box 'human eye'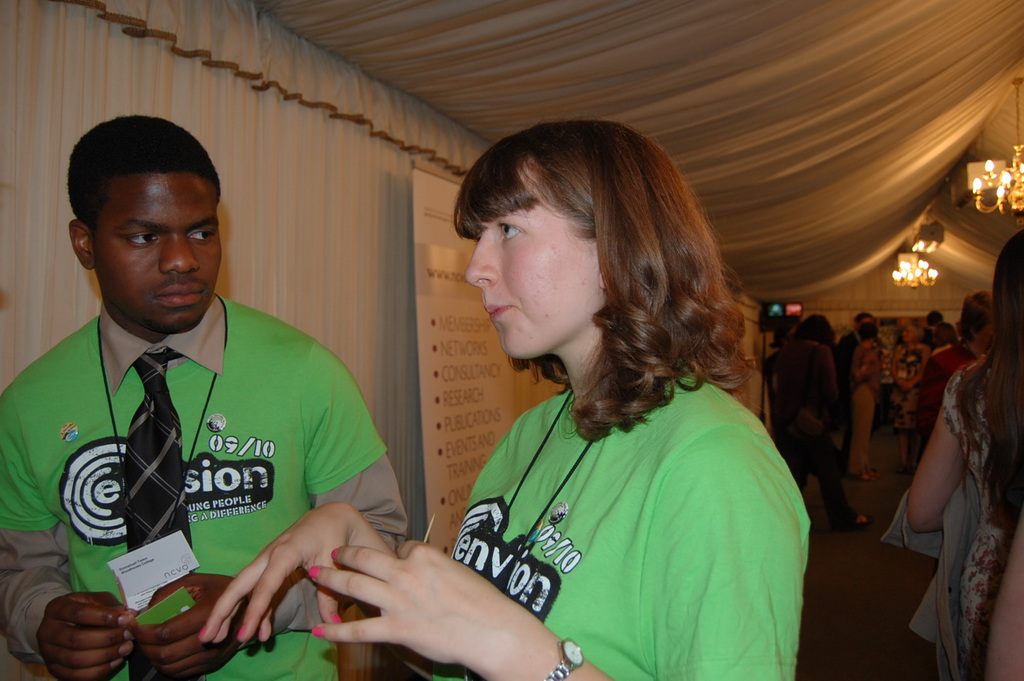
box(186, 225, 218, 243)
